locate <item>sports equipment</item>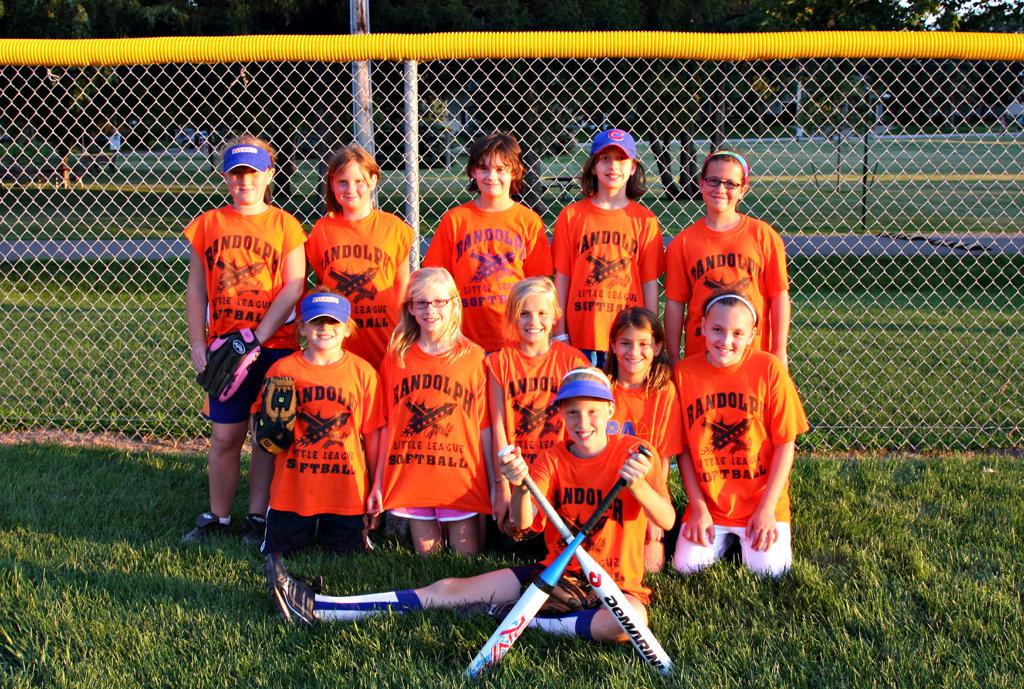
<region>491, 435, 679, 672</region>
